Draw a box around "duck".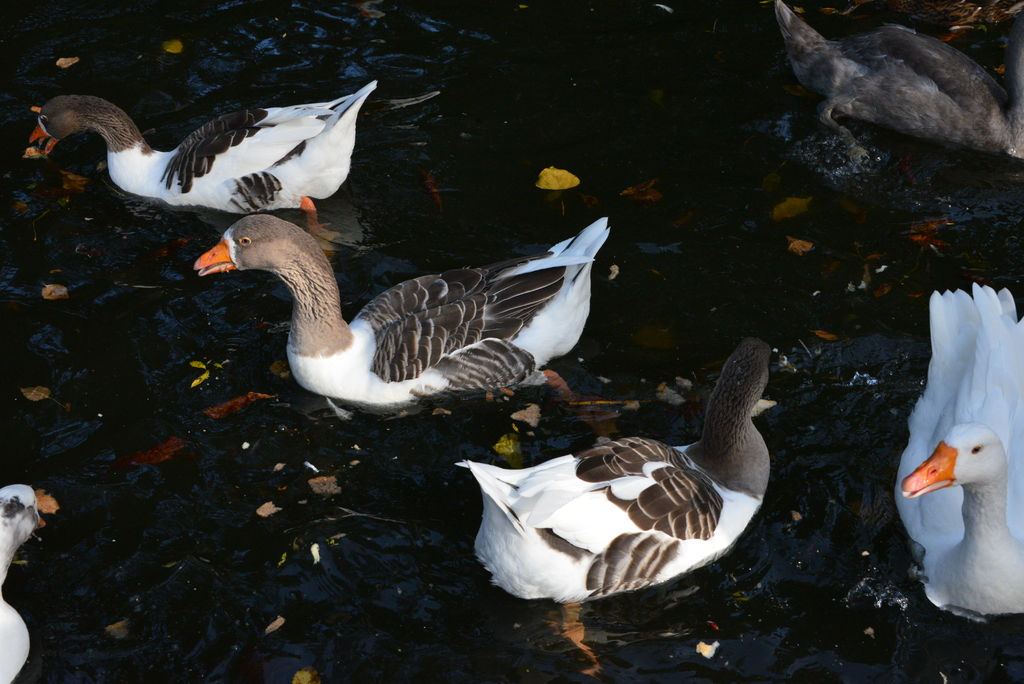
region(454, 329, 811, 612).
